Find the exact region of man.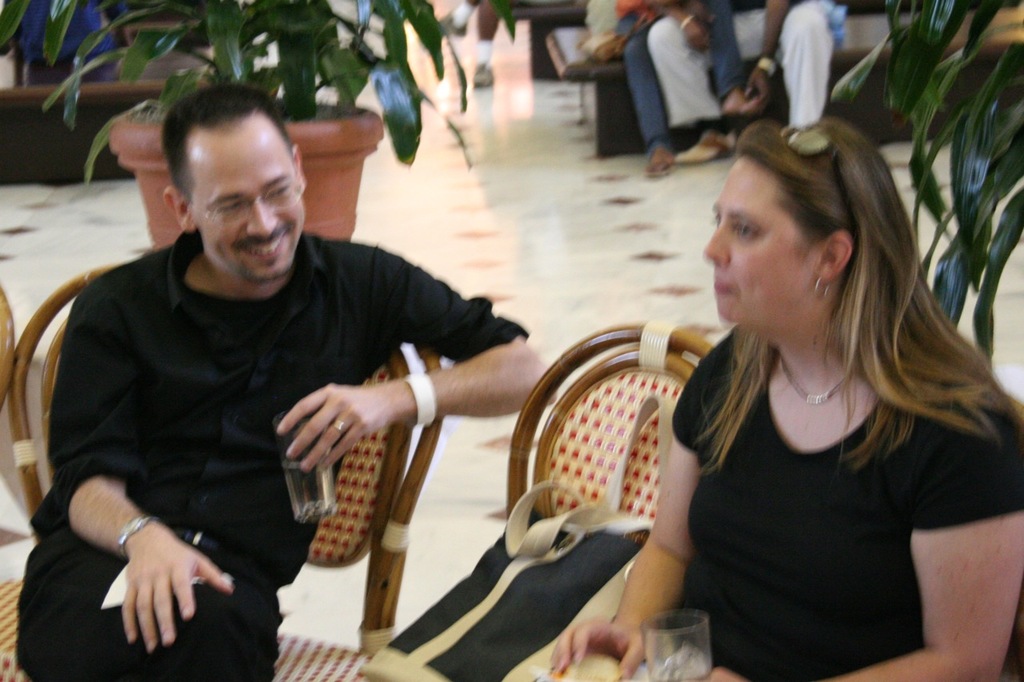
Exact region: l=14, t=80, r=546, b=681.
